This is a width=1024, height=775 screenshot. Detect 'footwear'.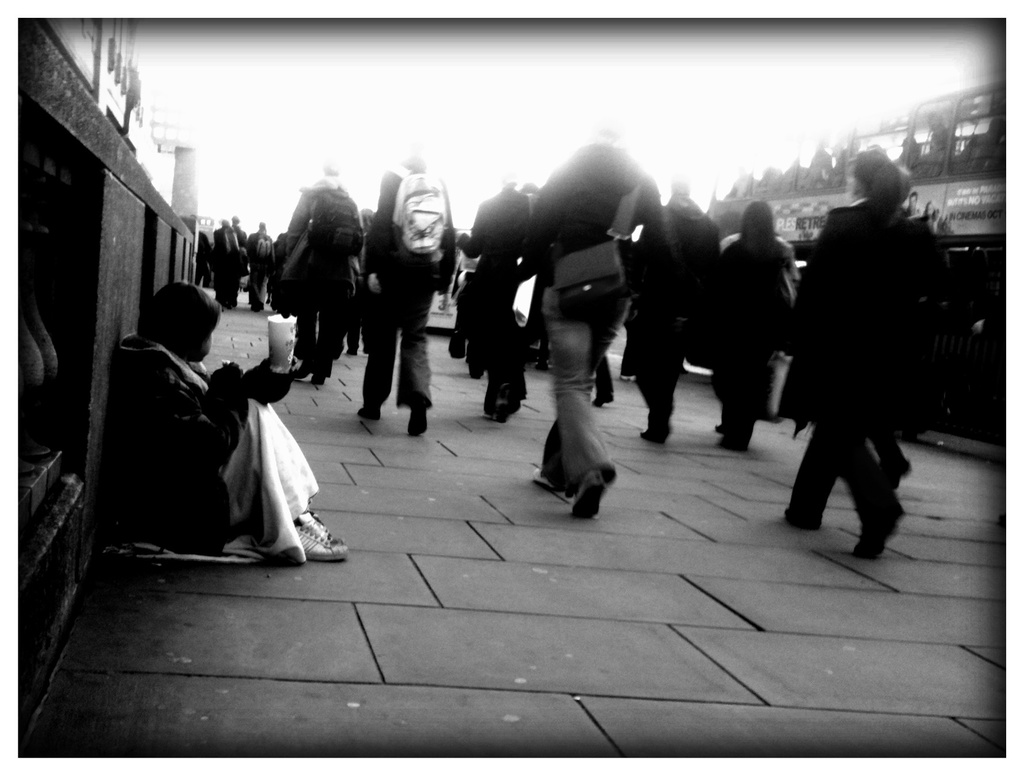
<region>493, 382, 511, 422</region>.
